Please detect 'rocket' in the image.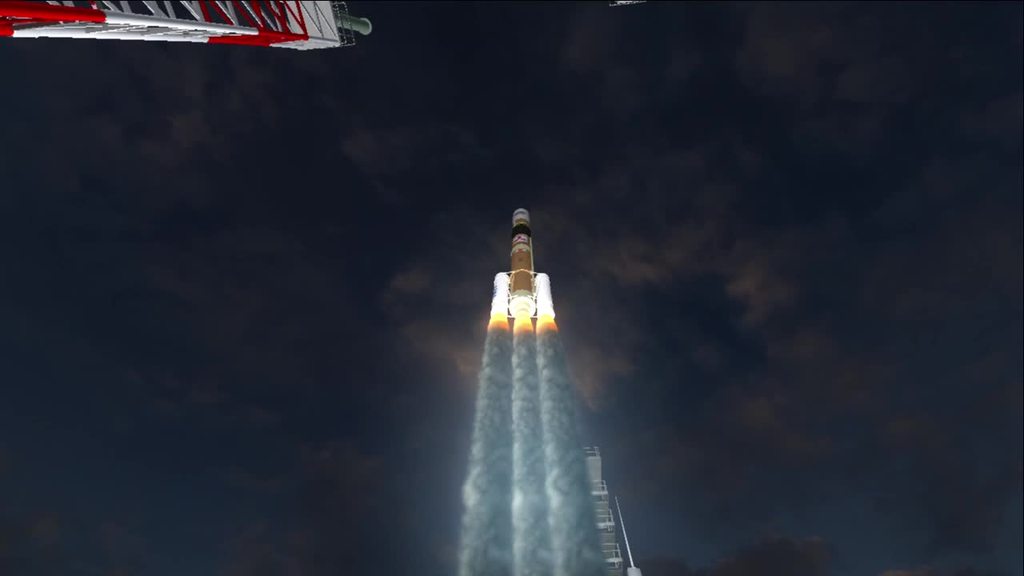
detection(487, 207, 550, 314).
